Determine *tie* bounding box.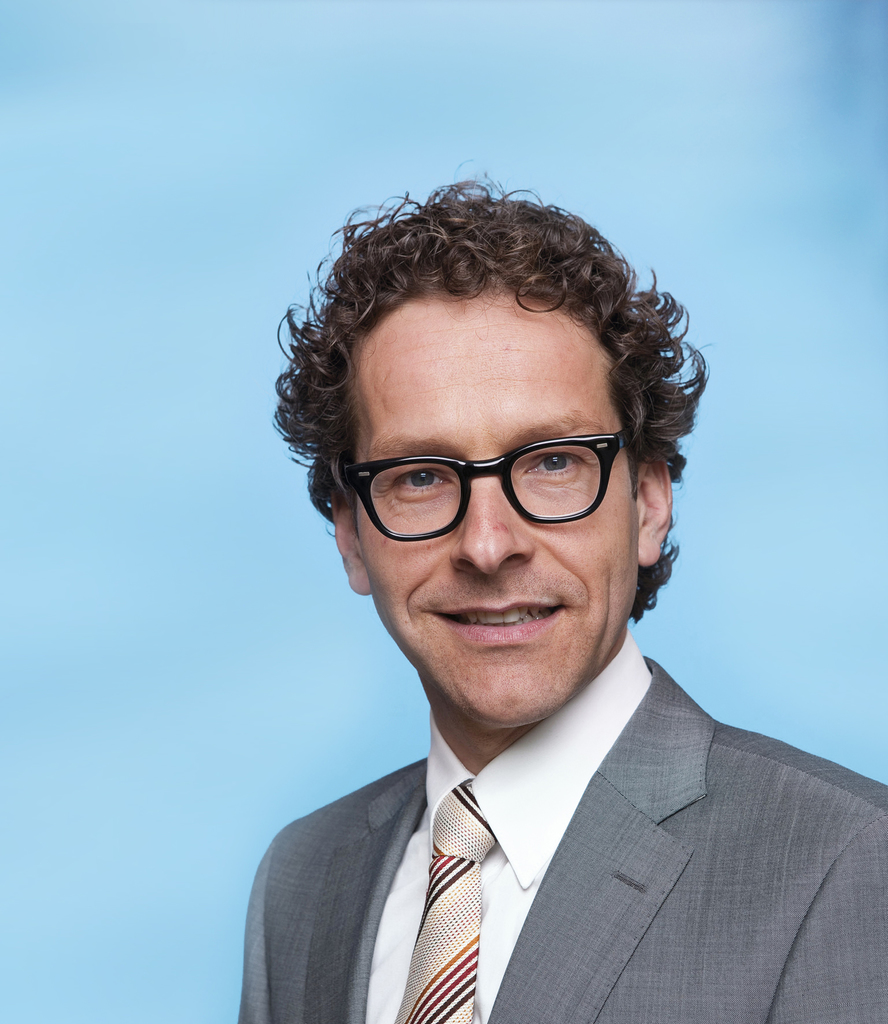
Determined: bbox=[375, 778, 500, 1023].
